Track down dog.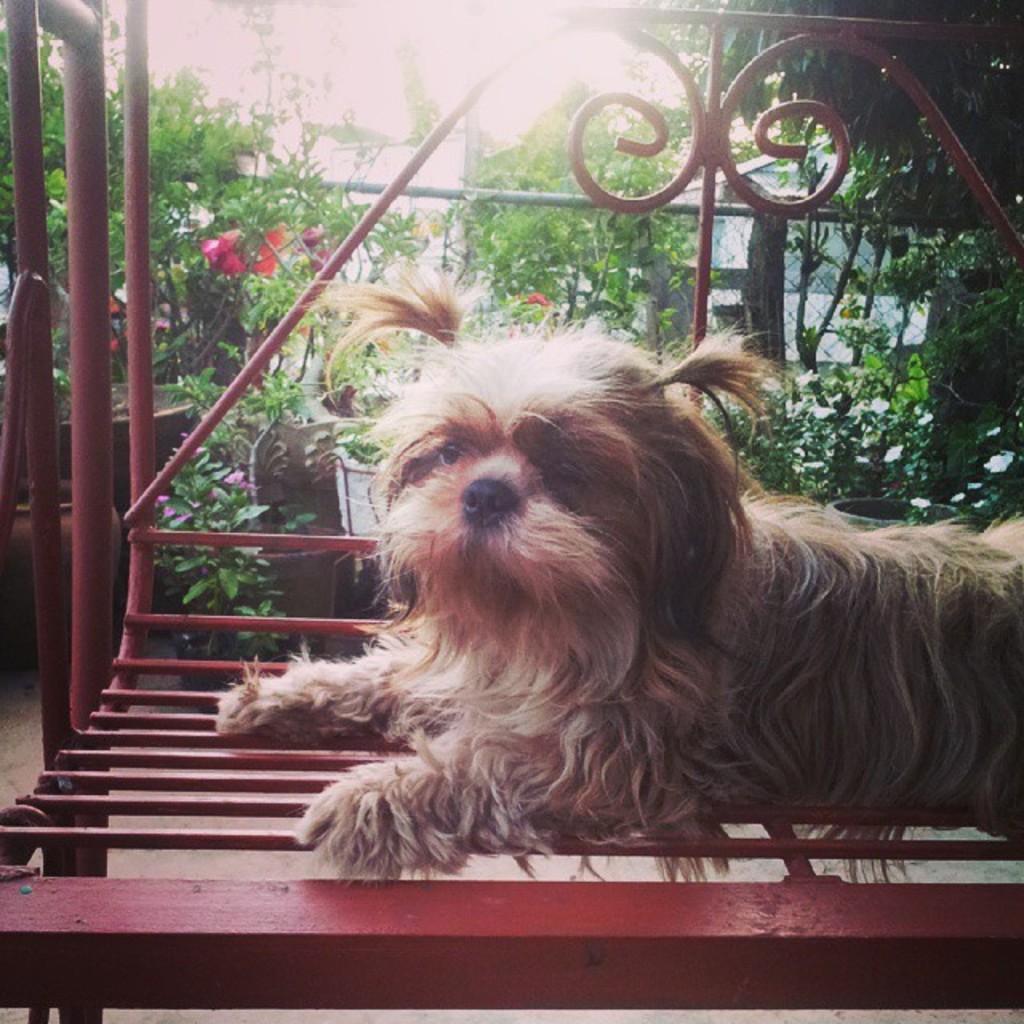
Tracked to (left=214, top=258, right=1022, bottom=883).
